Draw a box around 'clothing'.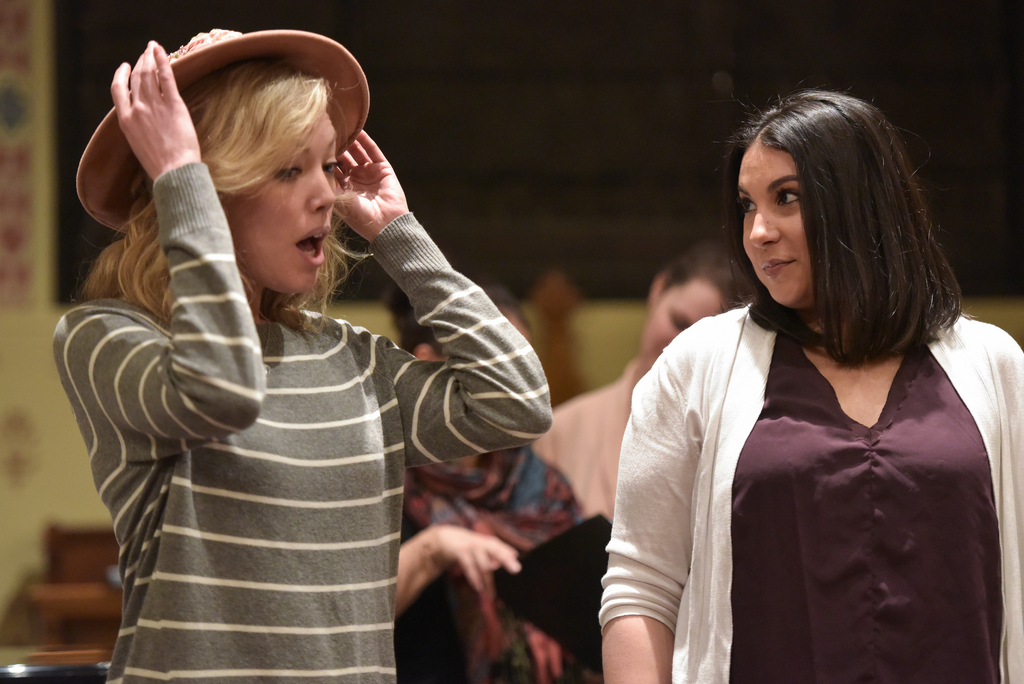
BBox(51, 156, 551, 683).
